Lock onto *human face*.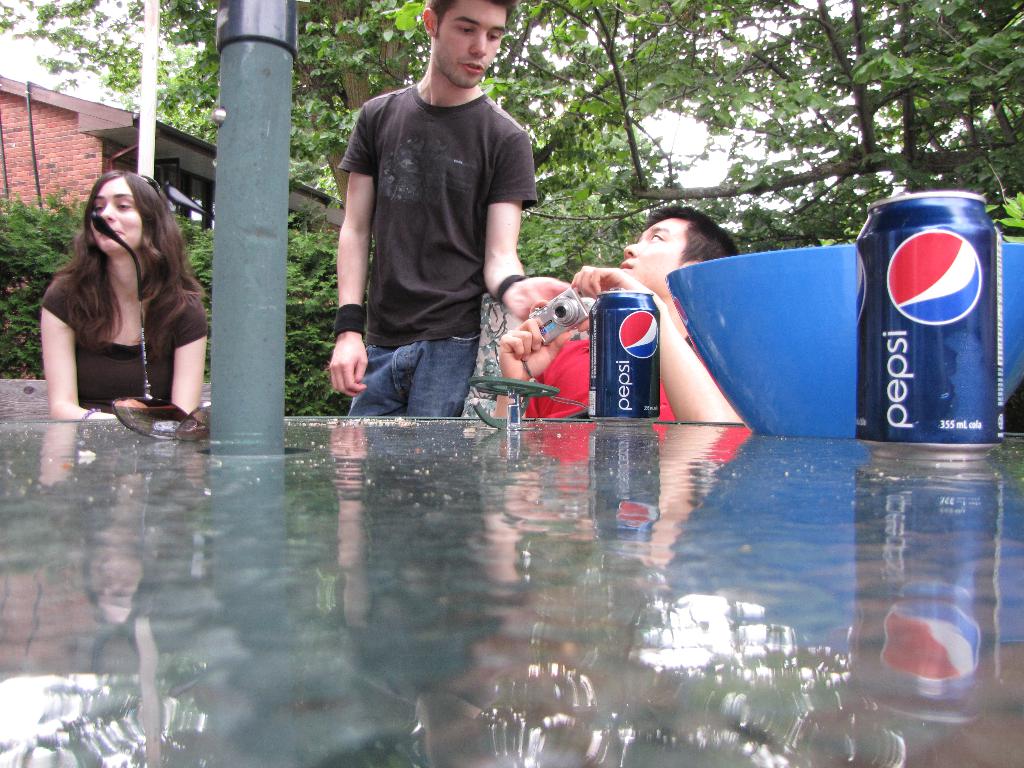
Locked: <bbox>437, 2, 506, 85</bbox>.
